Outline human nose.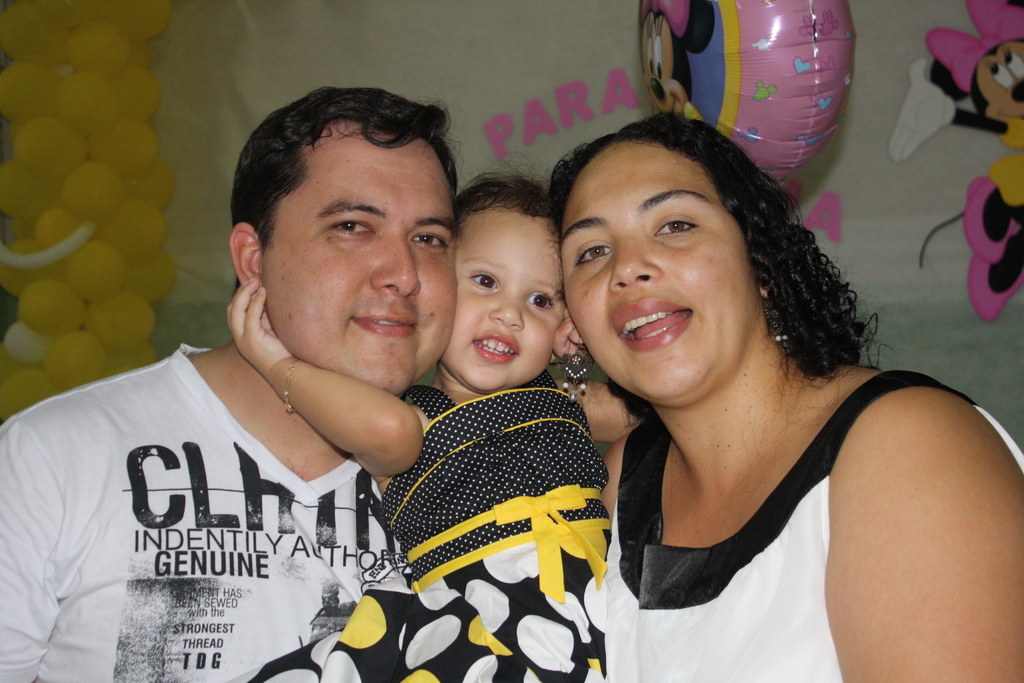
Outline: crop(368, 235, 424, 298).
